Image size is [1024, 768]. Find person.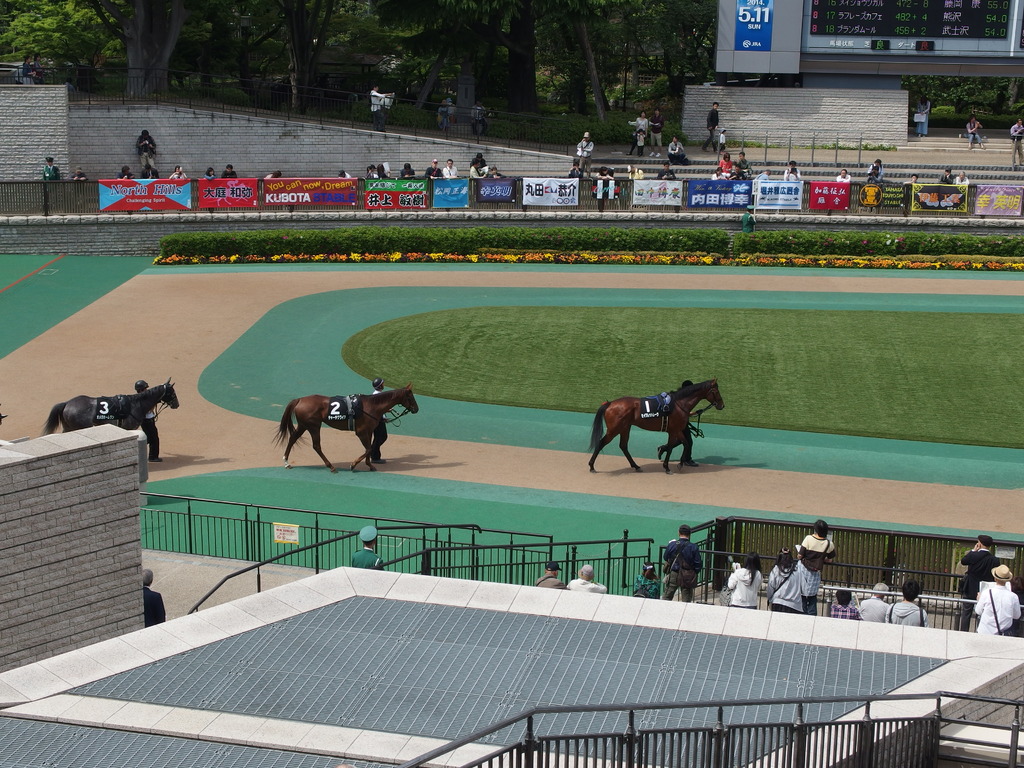
<bbox>436, 97, 454, 133</bbox>.
